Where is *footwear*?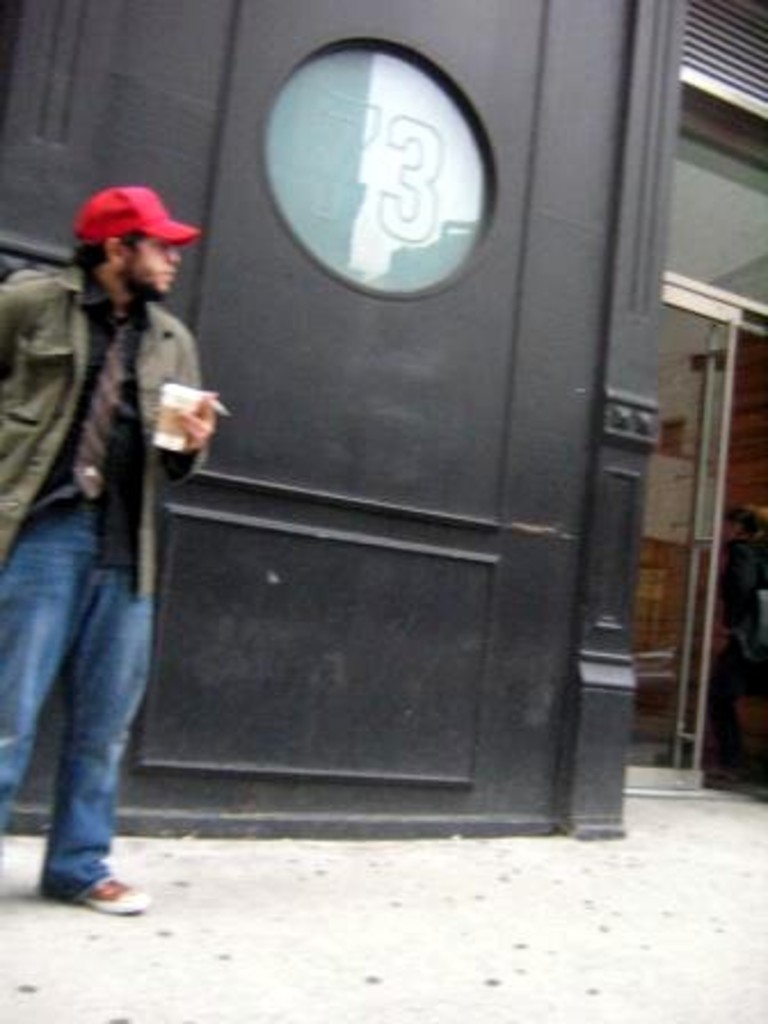
80,875,144,914.
